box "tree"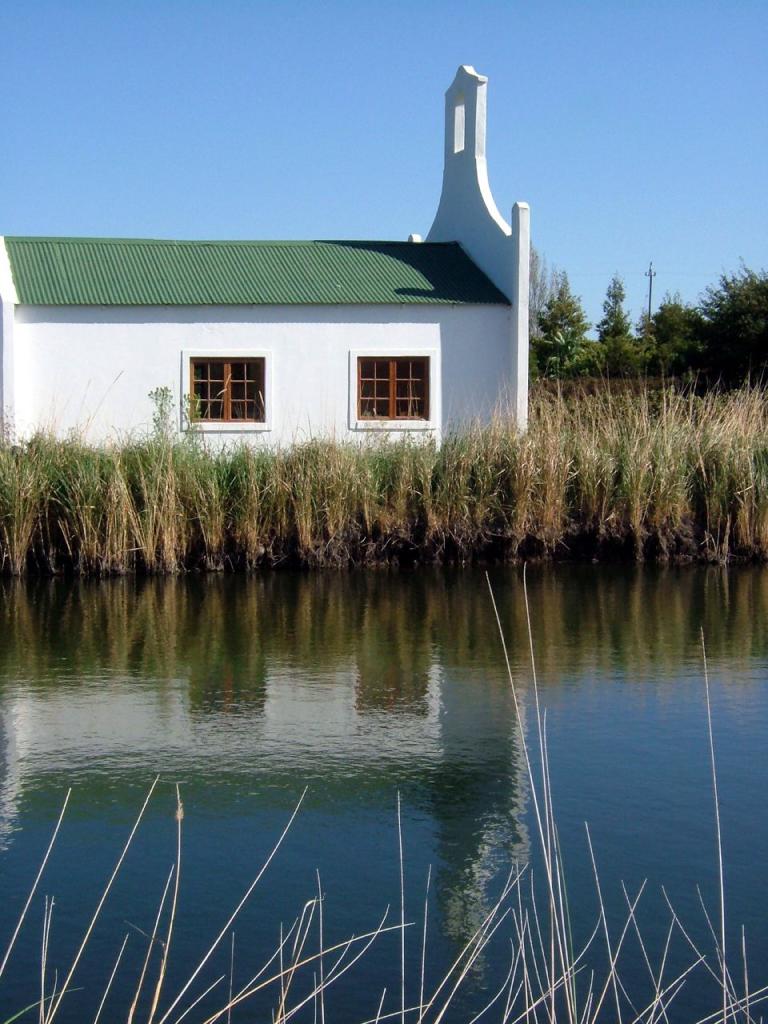
bbox=(696, 245, 767, 389)
